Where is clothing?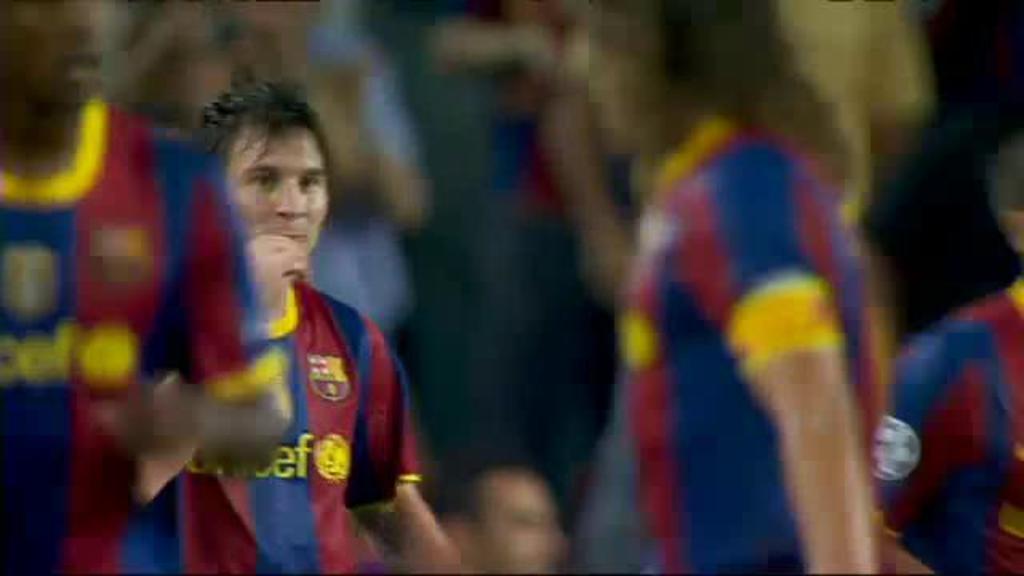
112 280 419 574.
